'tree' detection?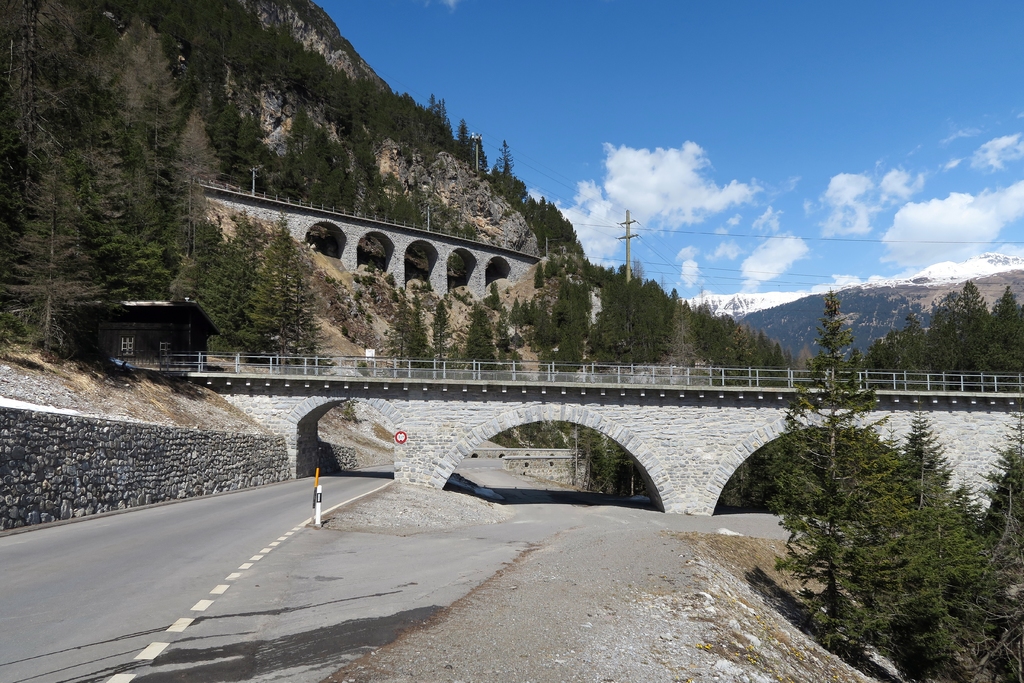
(490,308,516,371)
